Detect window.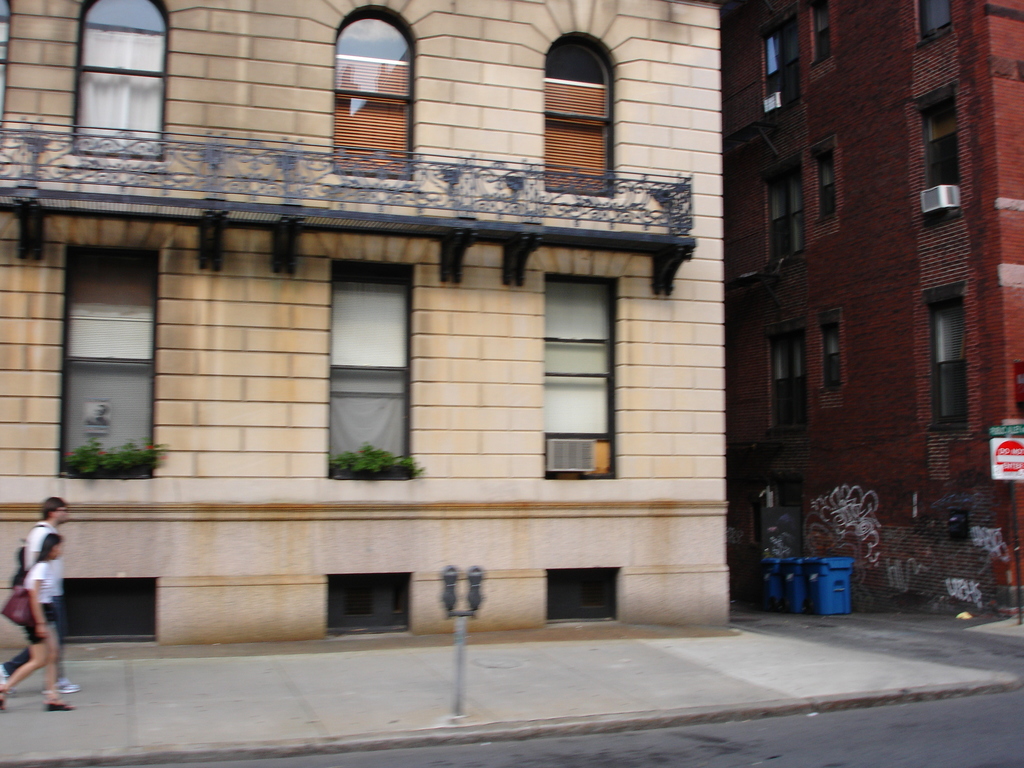
Detected at bbox=(324, 574, 408, 632).
